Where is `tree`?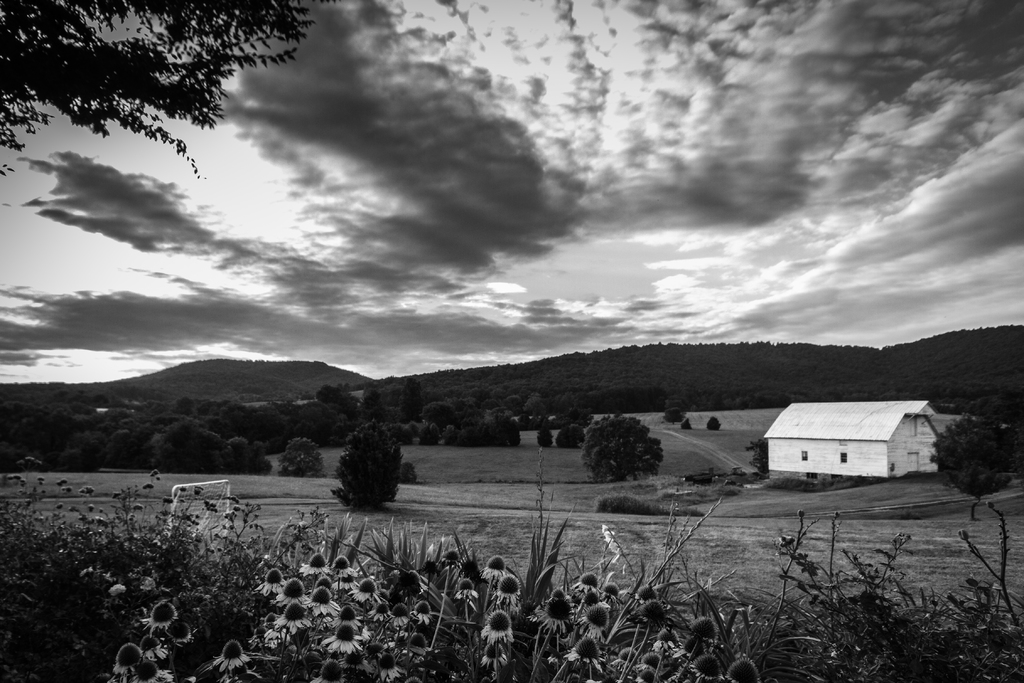
[681, 416, 692, 431].
